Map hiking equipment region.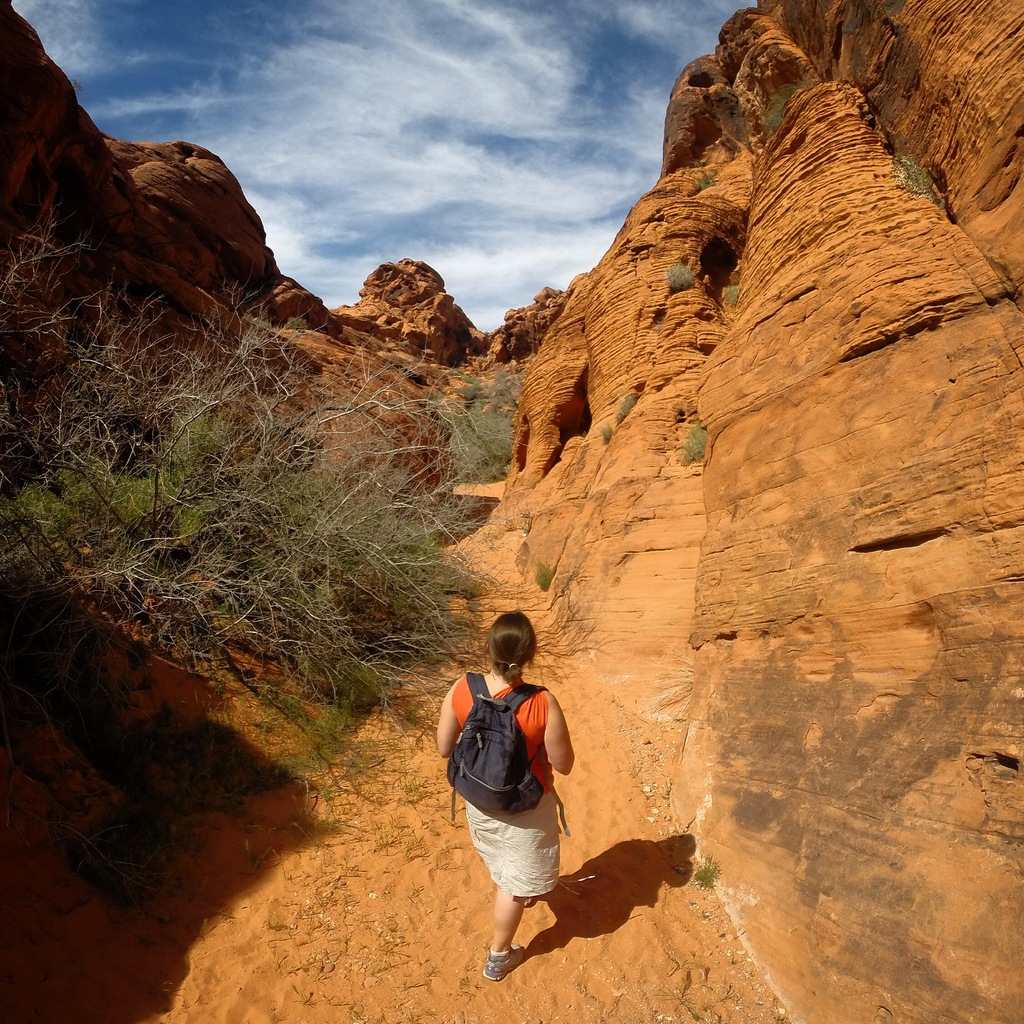
Mapped to bbox=(445, 673, 569, 837).
